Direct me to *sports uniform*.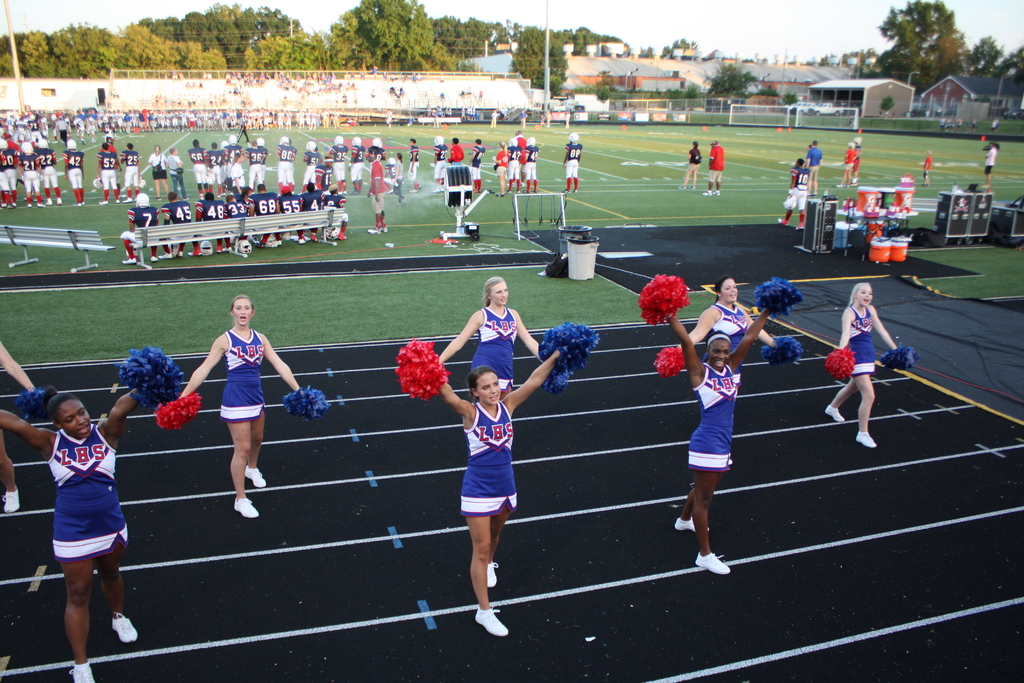
Direction: bbox=[432, 142, 447, 180].
